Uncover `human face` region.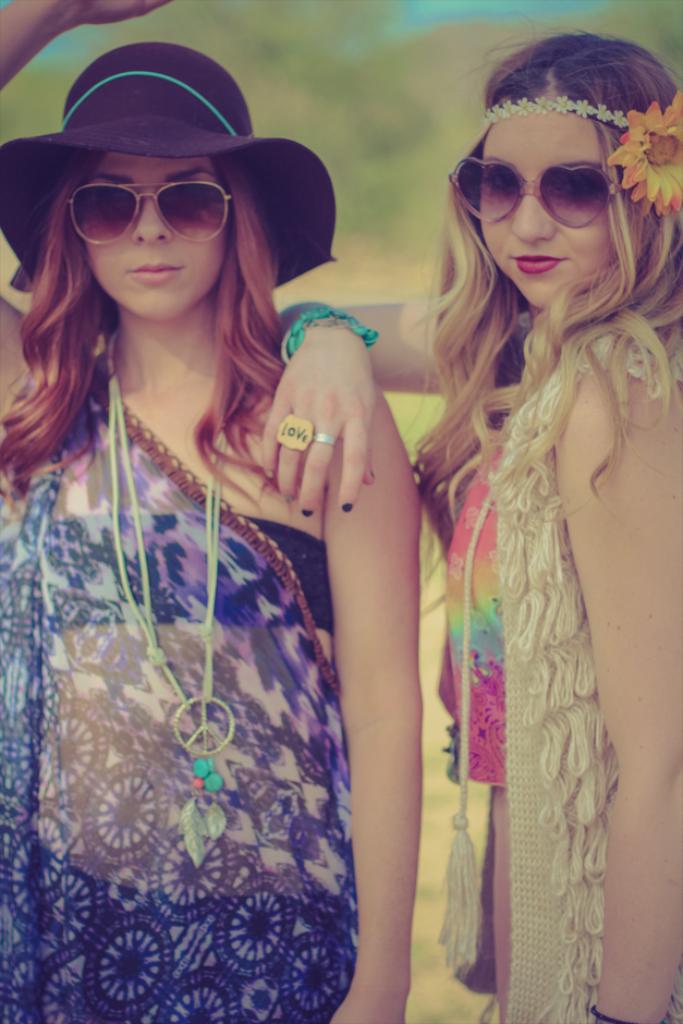
Uncovered: {"x1": 477, "y1": 107, "x2": 650, "y2": 309}.
